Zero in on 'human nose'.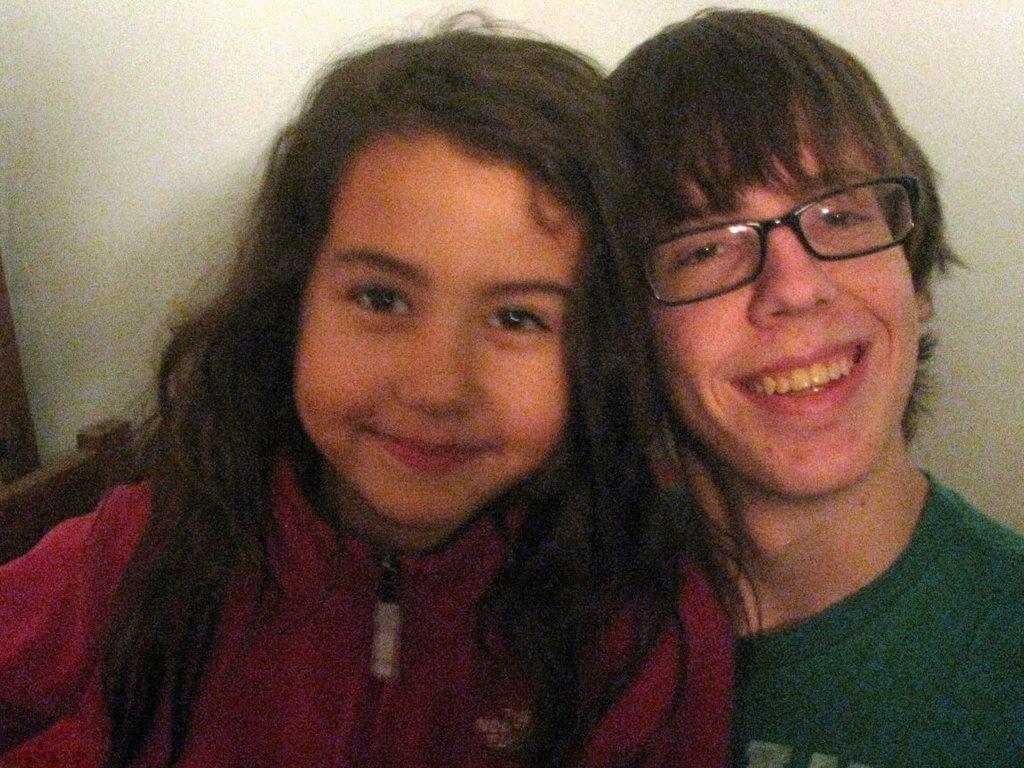
Zeroed in: x1=747 y1=225 x2=840 y2=317.
